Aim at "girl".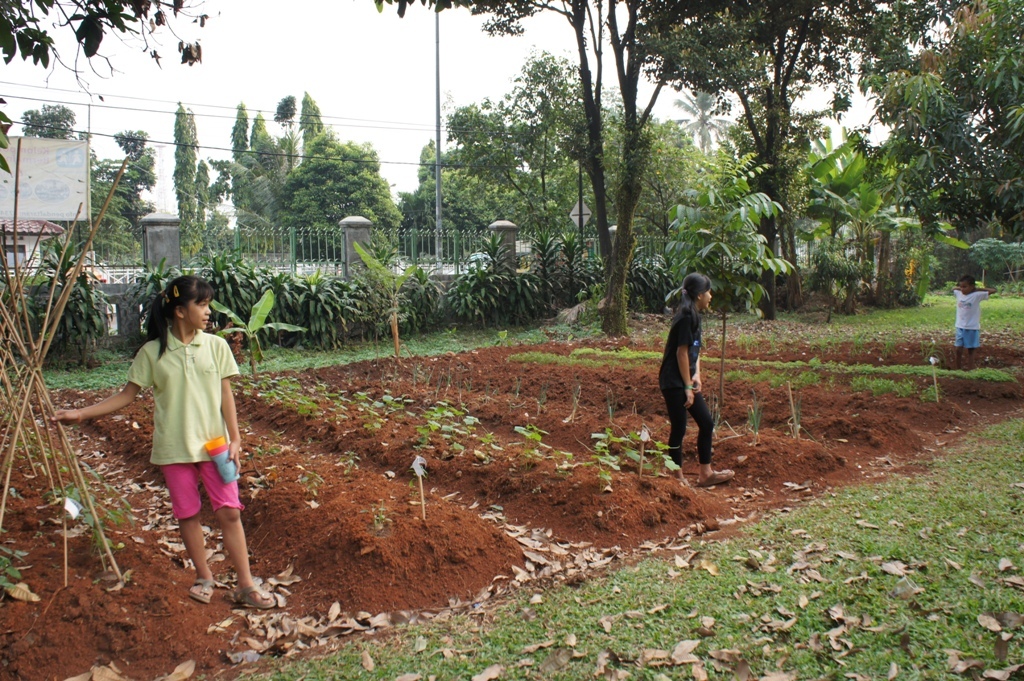
Aimed at x1=51, y1=274, x2=285, y2=612.
